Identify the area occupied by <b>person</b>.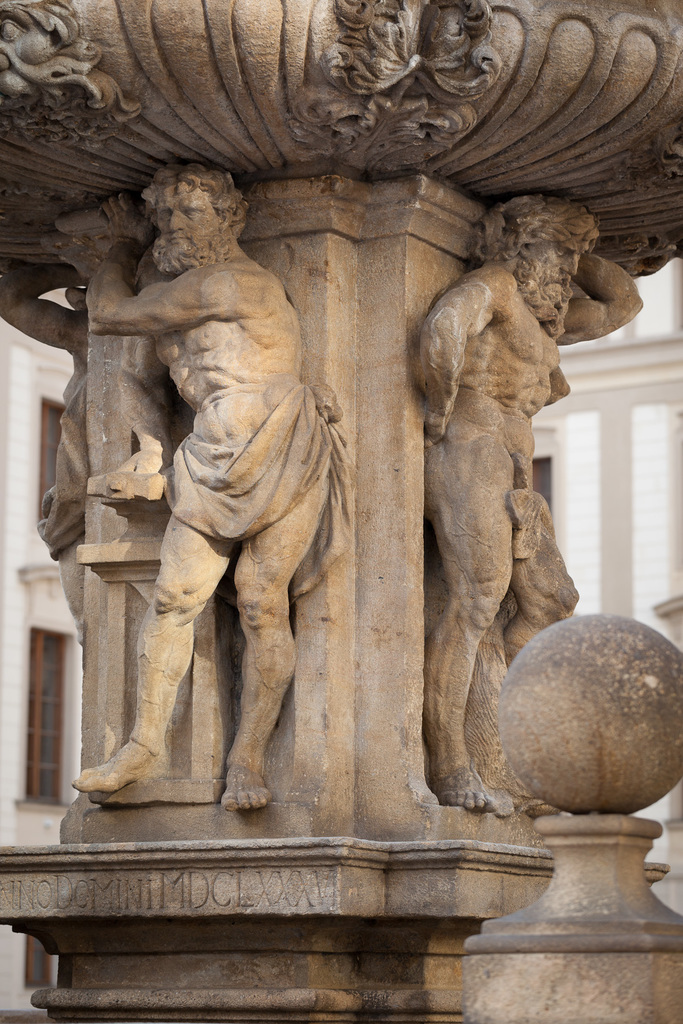
Area: BBox(65, 157, 356, 810).
